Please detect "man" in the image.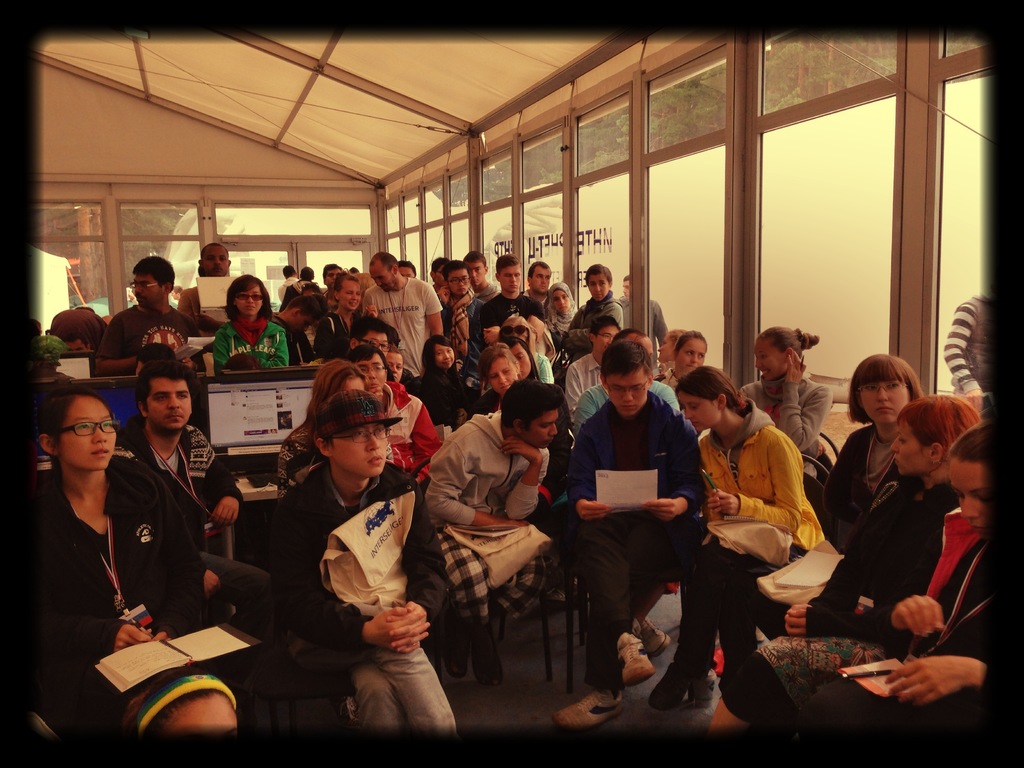
321/265/342/301.
